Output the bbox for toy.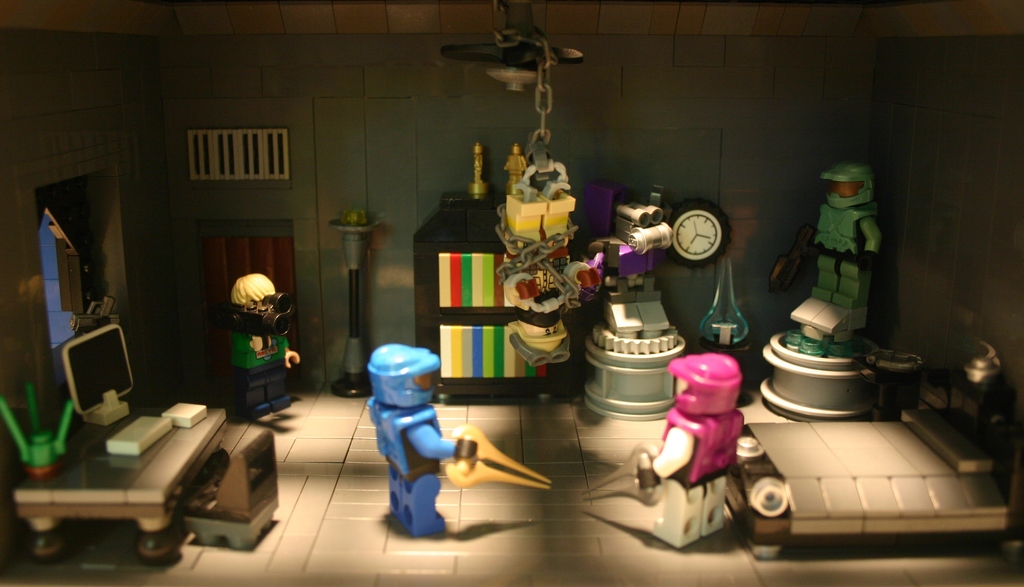
x1=351, y1=340, x2=508, y2=539.
